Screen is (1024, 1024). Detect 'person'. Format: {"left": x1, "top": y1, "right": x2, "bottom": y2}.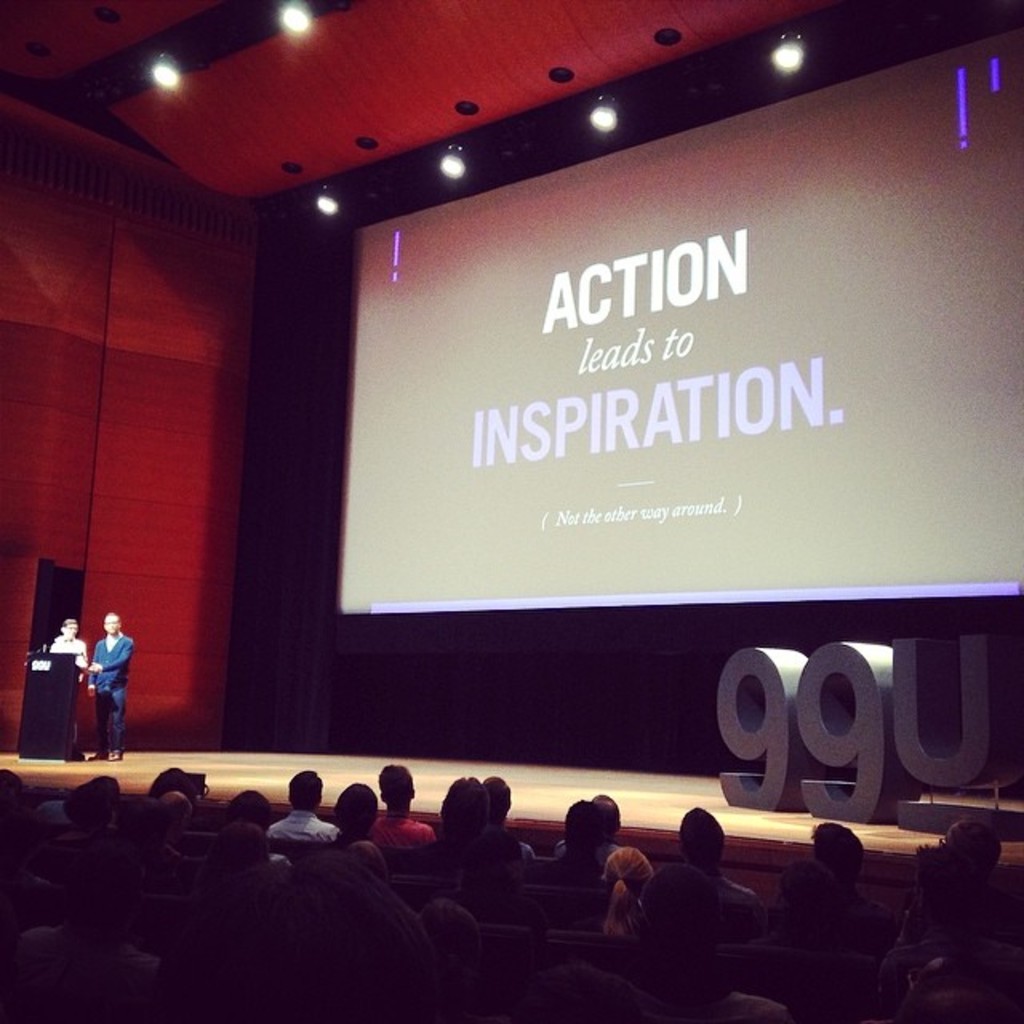
{"left": 275, "top": 760, "right": 339, "bottom": 838}.
